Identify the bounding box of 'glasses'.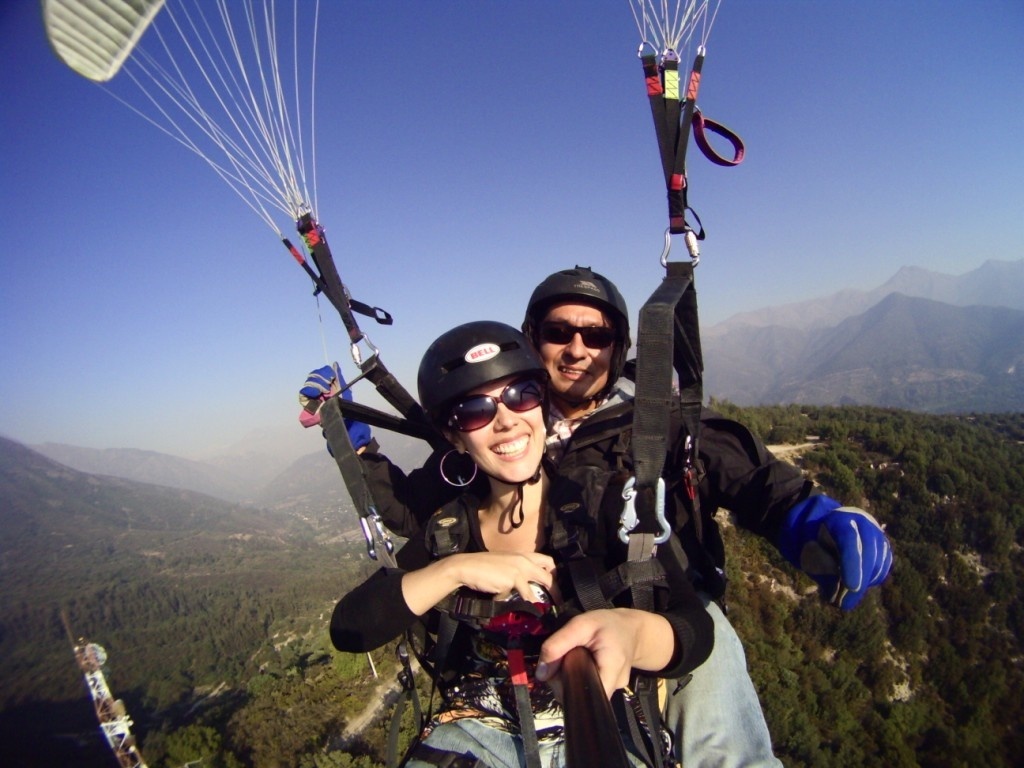
BBox(442, 374, 548, 437).
